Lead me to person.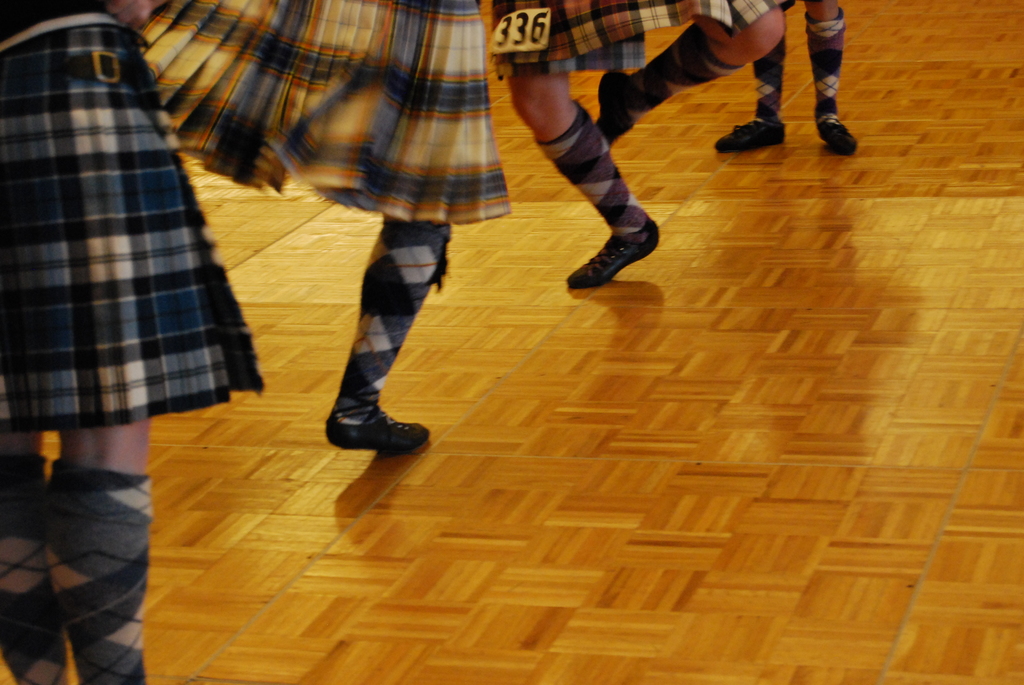
Lead to <region>134, 0, 521, 457</region>.
